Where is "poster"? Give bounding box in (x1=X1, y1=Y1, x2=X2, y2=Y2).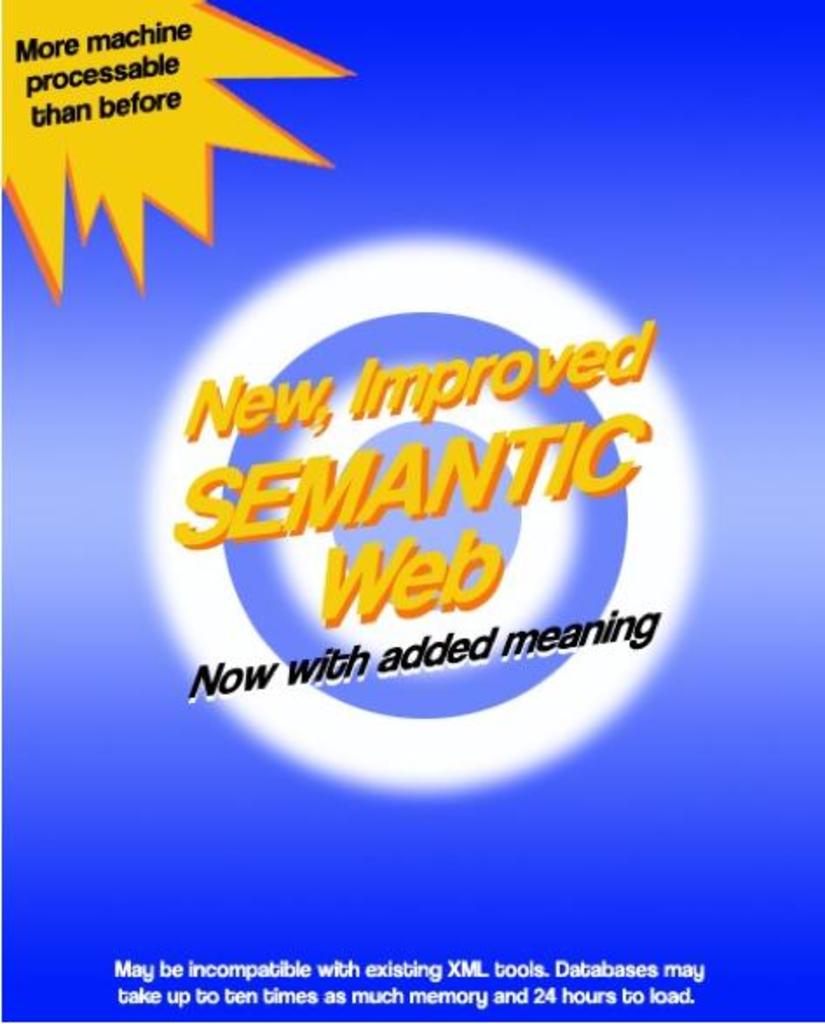
(x1=0, y1=0, x2=823, y2=1022).
